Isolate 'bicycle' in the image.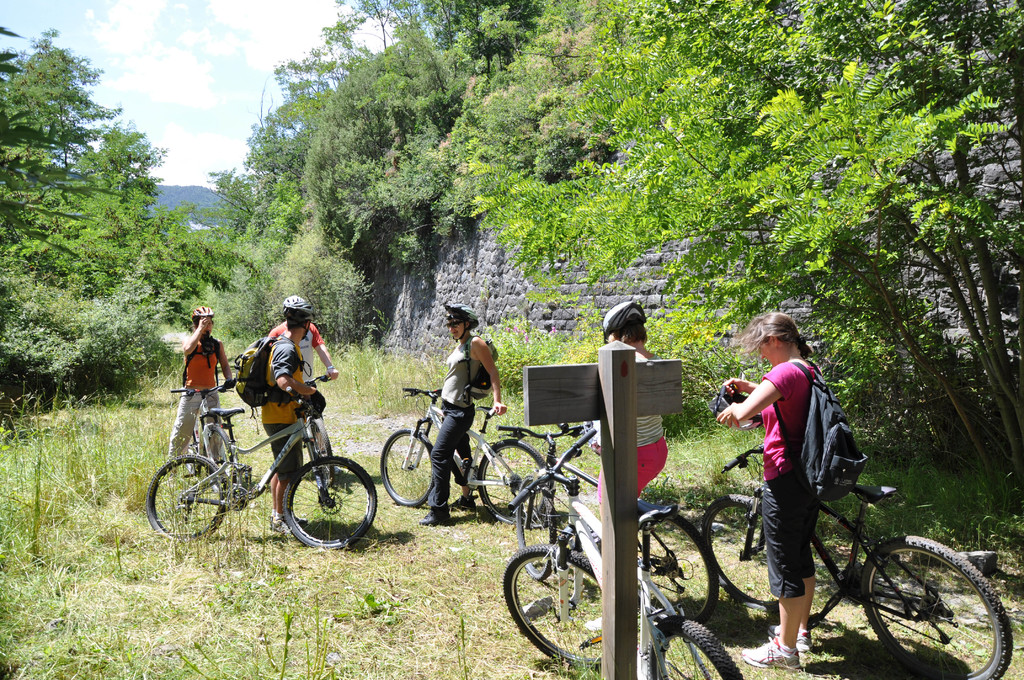
Isolated region: (378,385,554,531).
